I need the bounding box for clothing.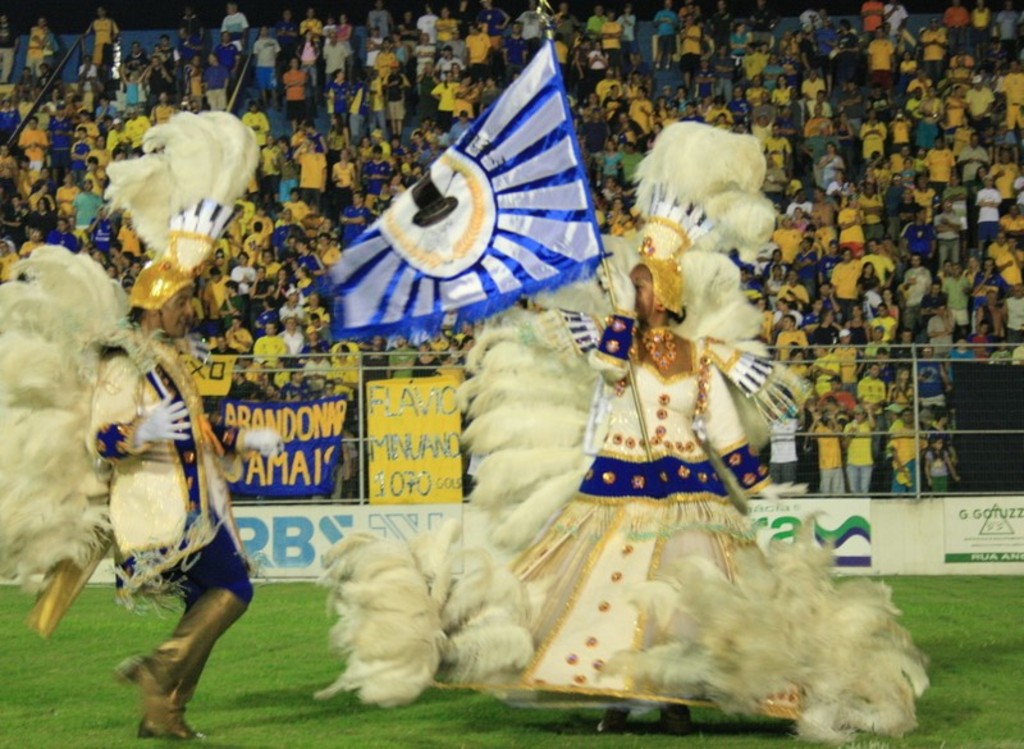
Here it is: pyautogui.locateOnScreen(1002, 297, 1023, 342).
